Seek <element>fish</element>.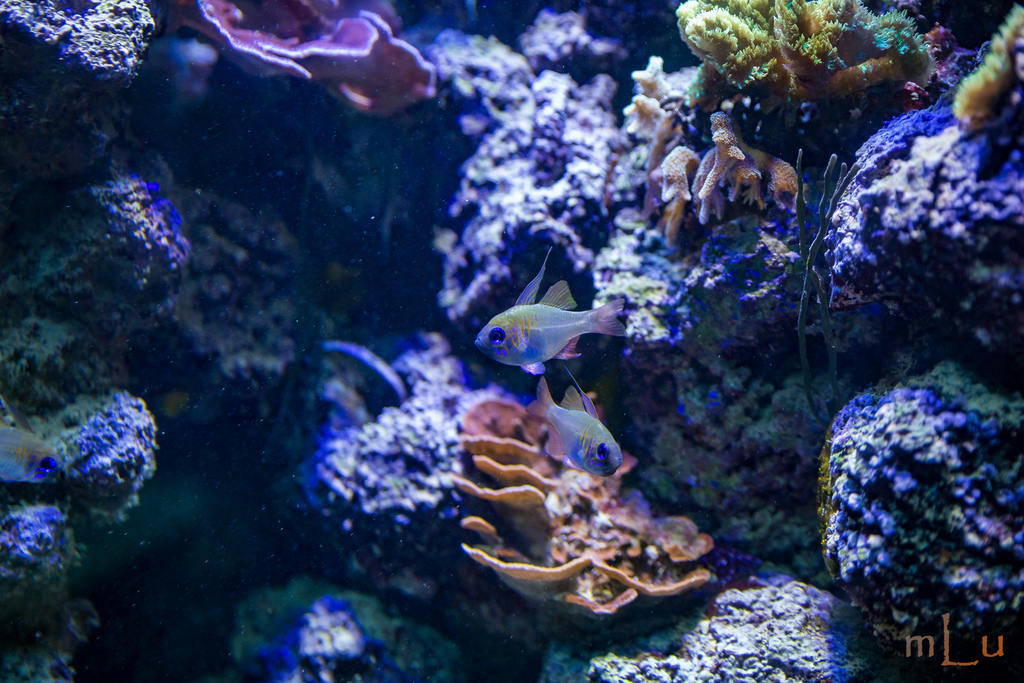
l=0, t=403, r=67, b=490.
